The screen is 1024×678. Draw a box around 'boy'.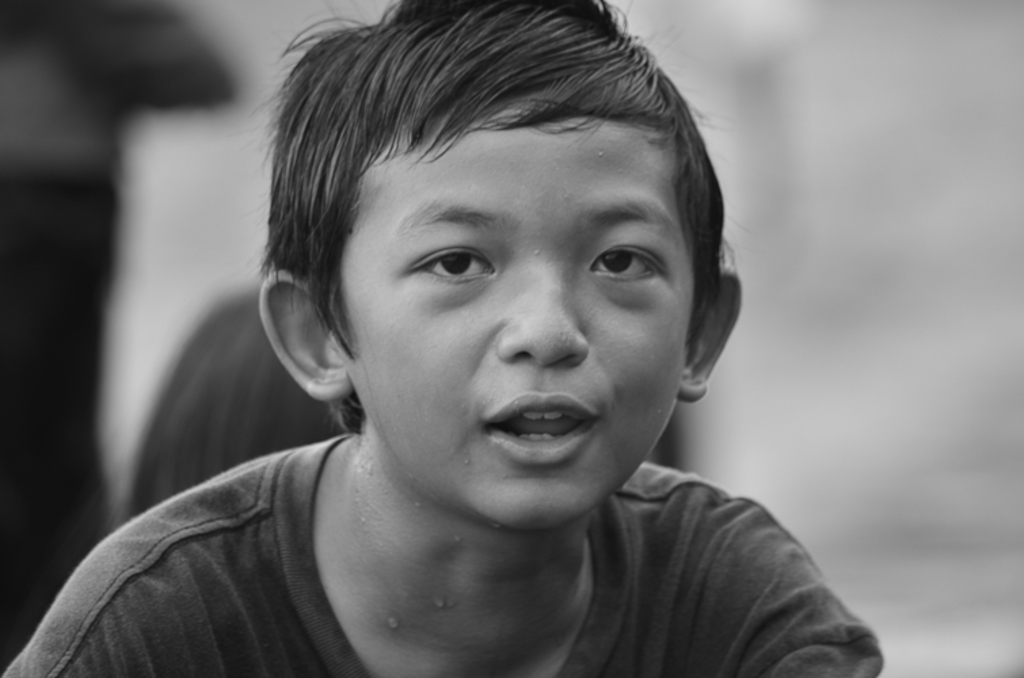
x1=83, y1=0, x2=869, y2=677.
